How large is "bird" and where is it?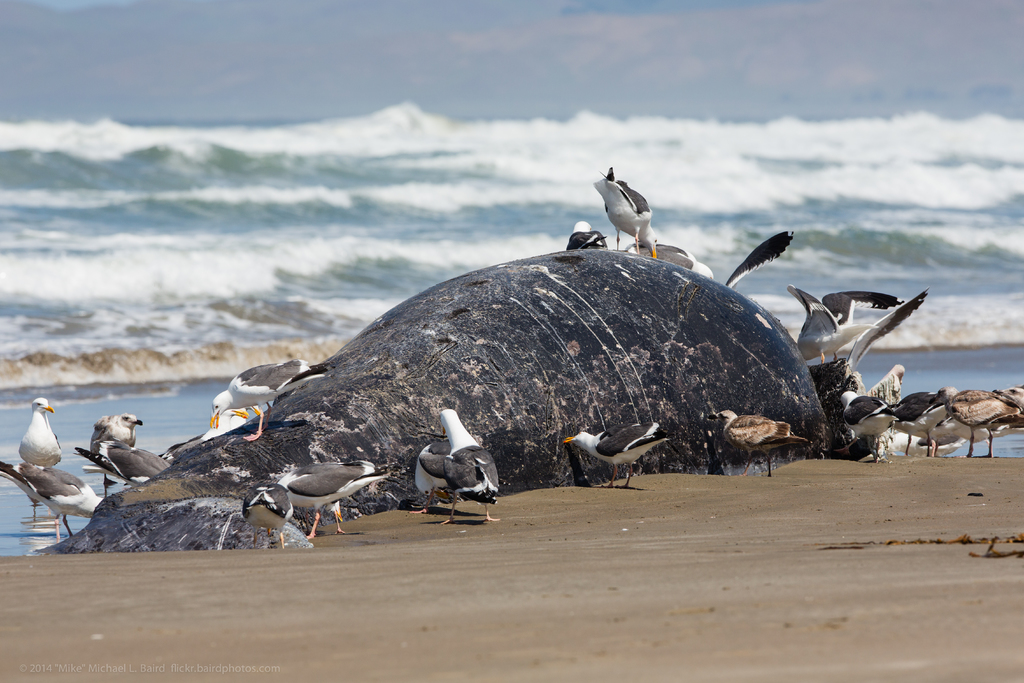
Bounding box: (left=850, top=276, right=927, bottom=383).
